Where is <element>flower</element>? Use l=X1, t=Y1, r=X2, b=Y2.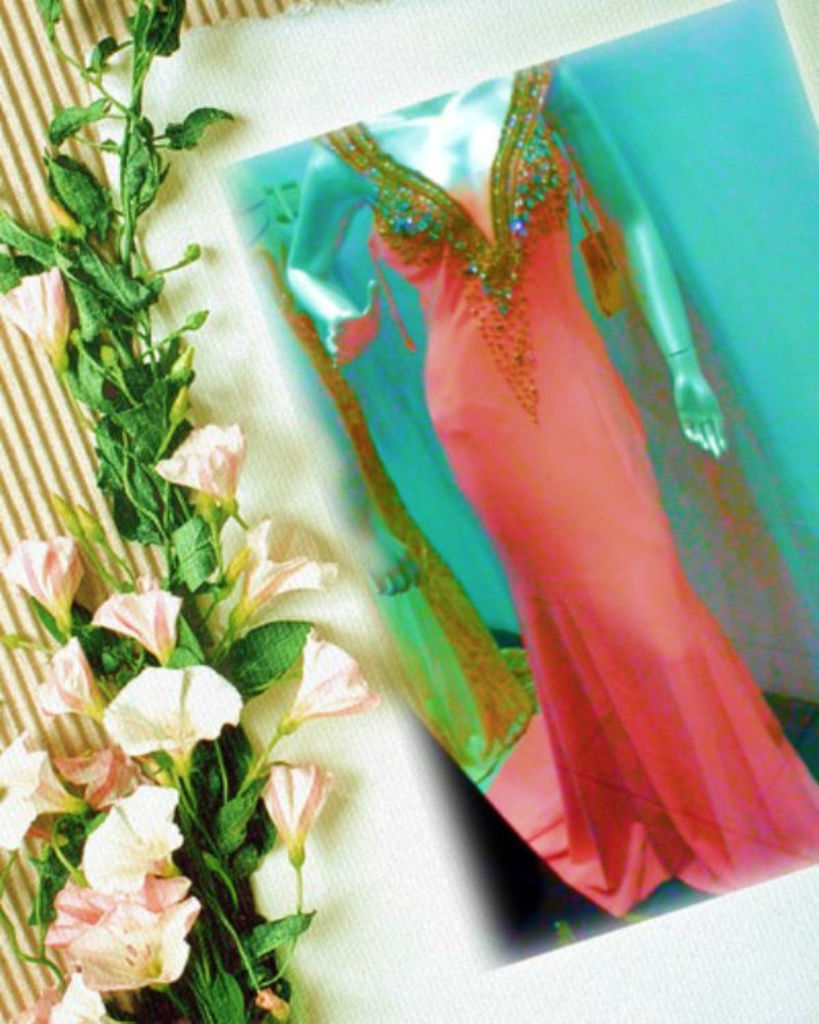
l=49, t=972, r=119, b=1023.
